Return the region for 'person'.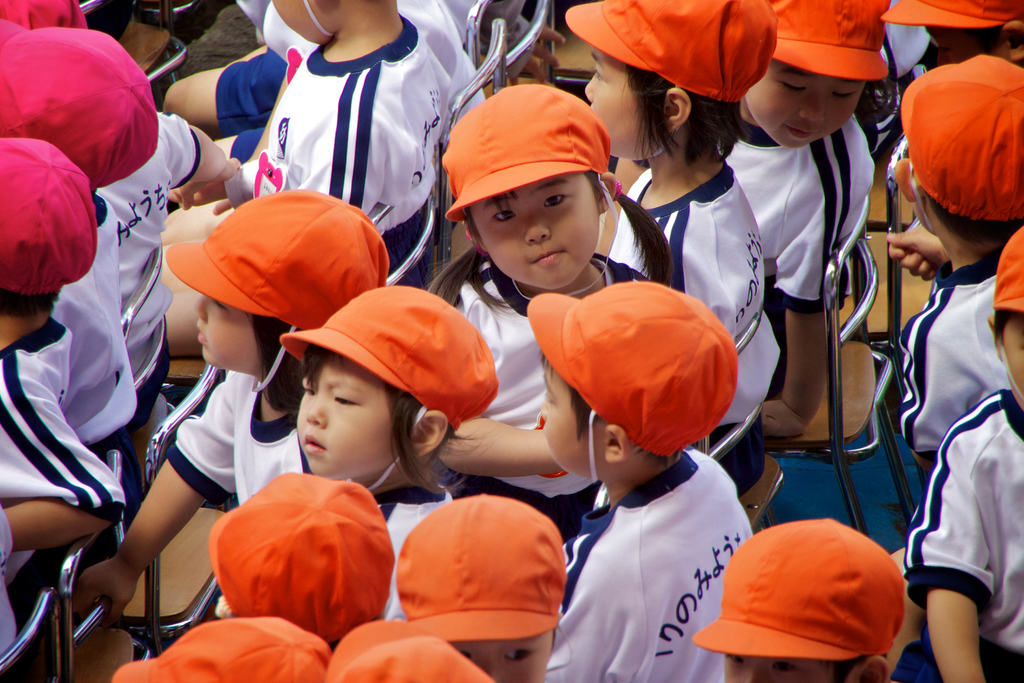
[left=0, top=31, right=159, bottom=506].
